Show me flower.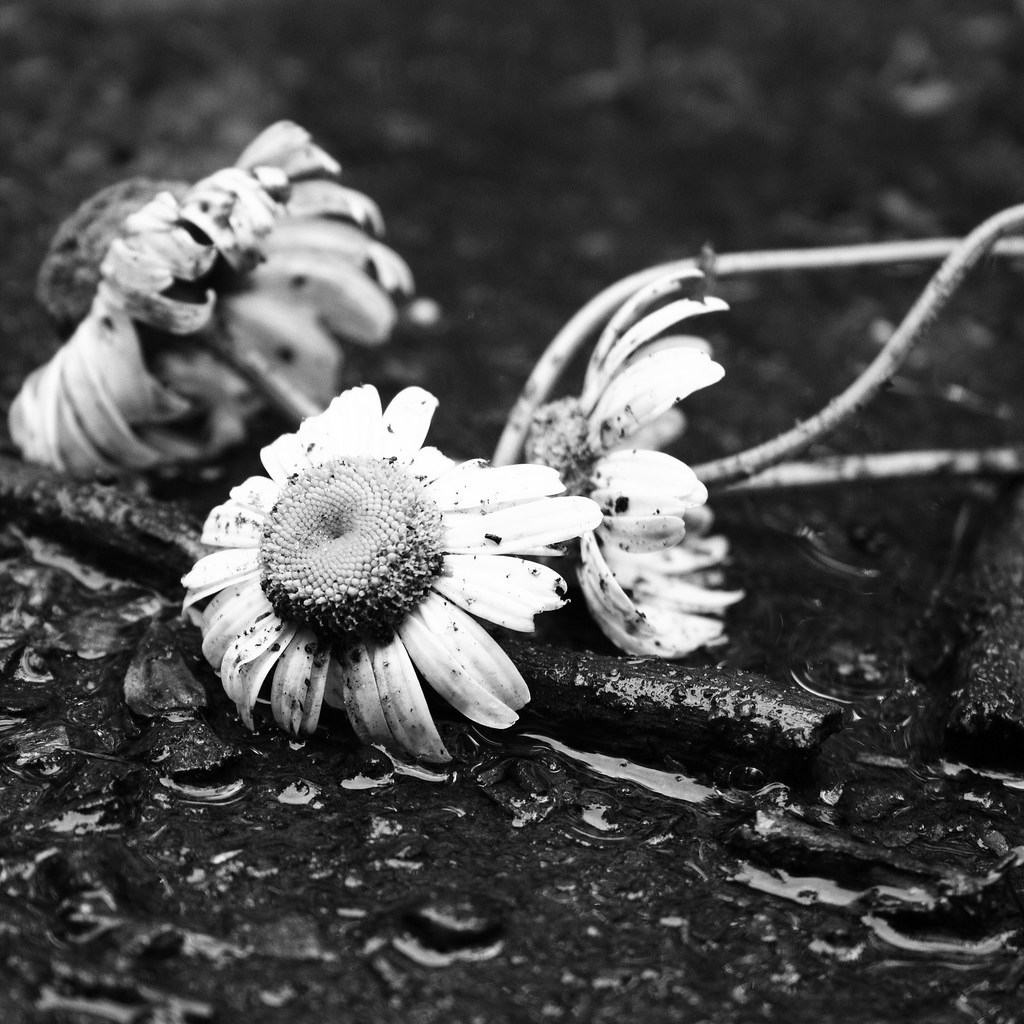
flower is here: [525,262,746,657].
